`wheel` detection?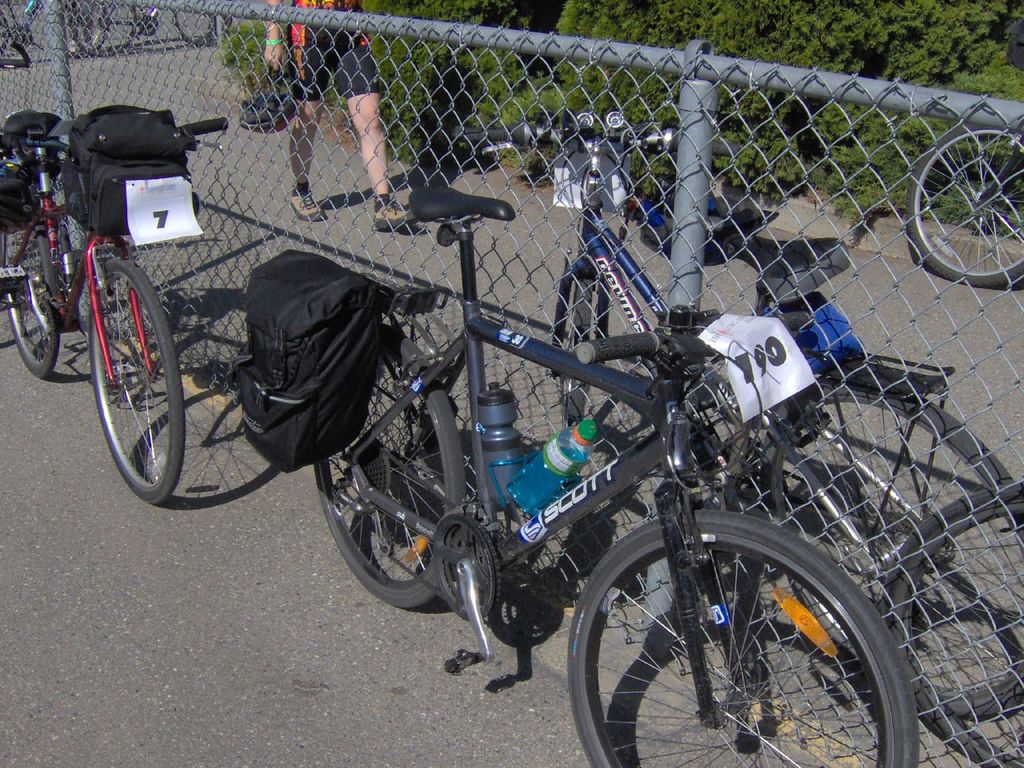
left=558, top=276, right=594, bottom=430
